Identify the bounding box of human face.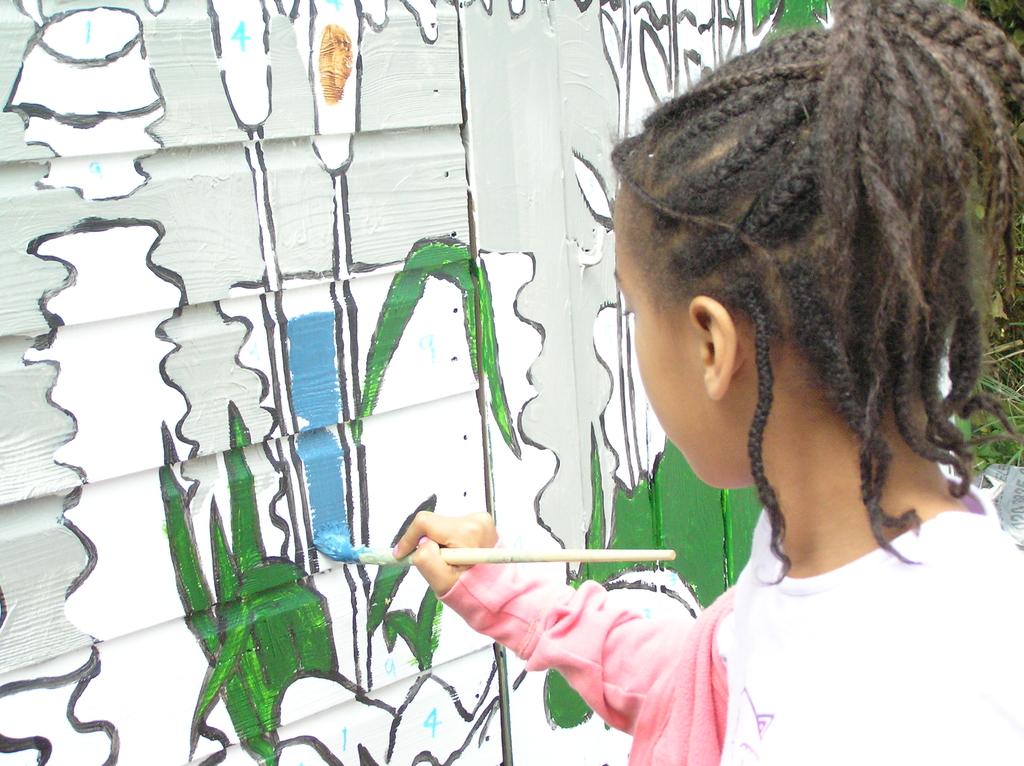
select_region(612, 208, 705, 484).
